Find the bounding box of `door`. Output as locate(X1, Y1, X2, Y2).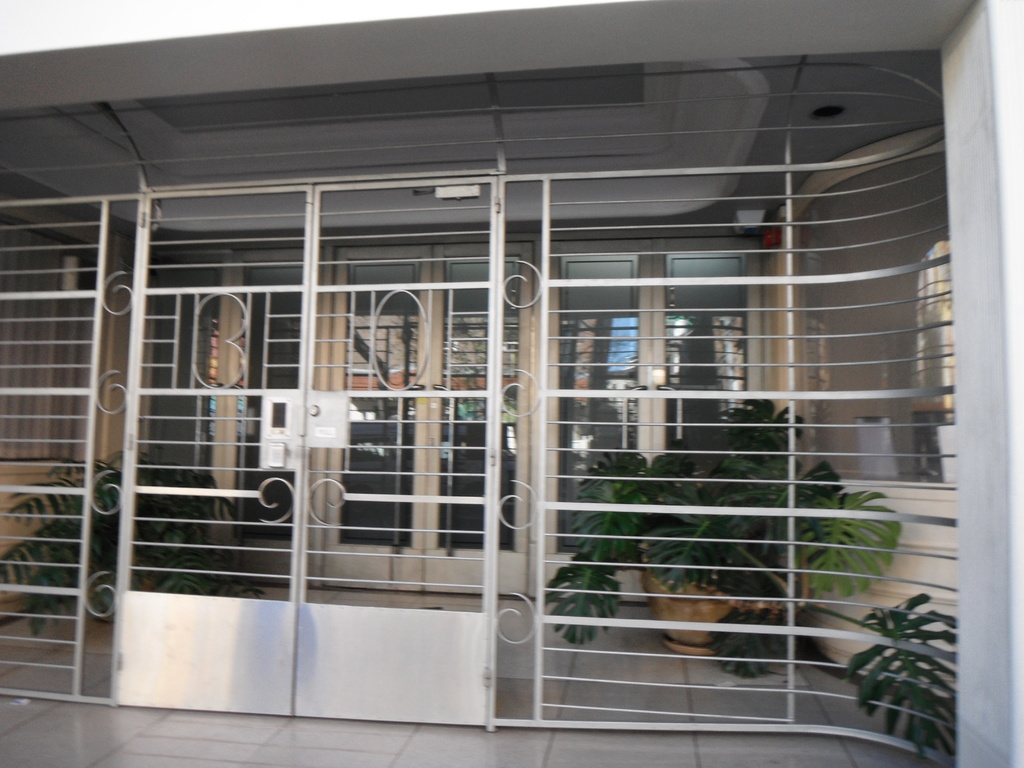
locate(317, 239, 535, 589).
